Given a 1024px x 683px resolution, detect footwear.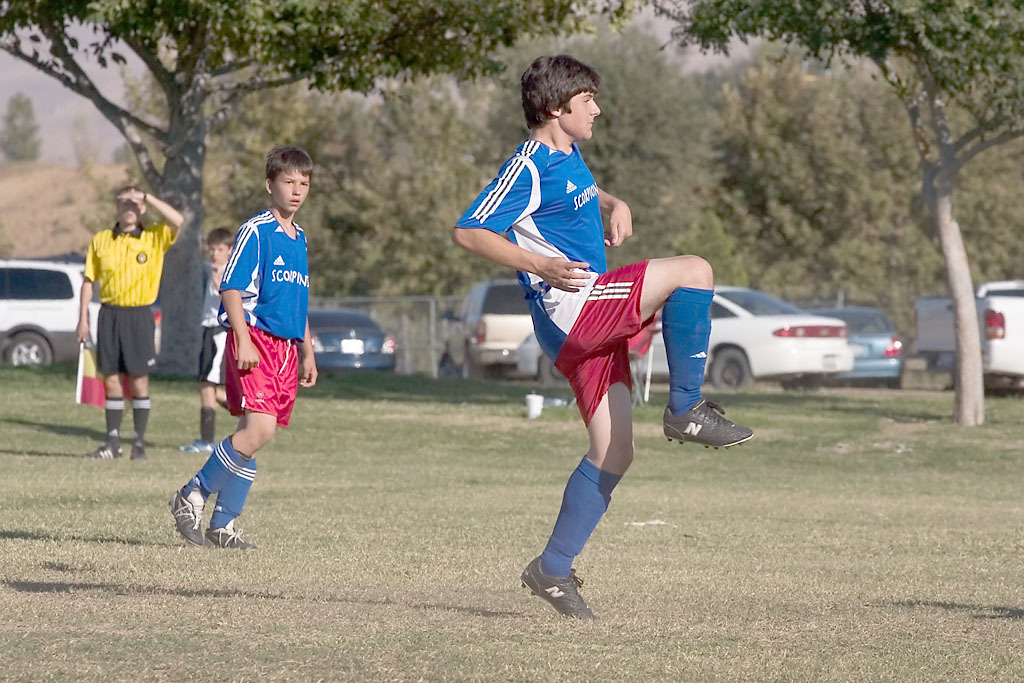
box=[179, 440, 215, 456].
